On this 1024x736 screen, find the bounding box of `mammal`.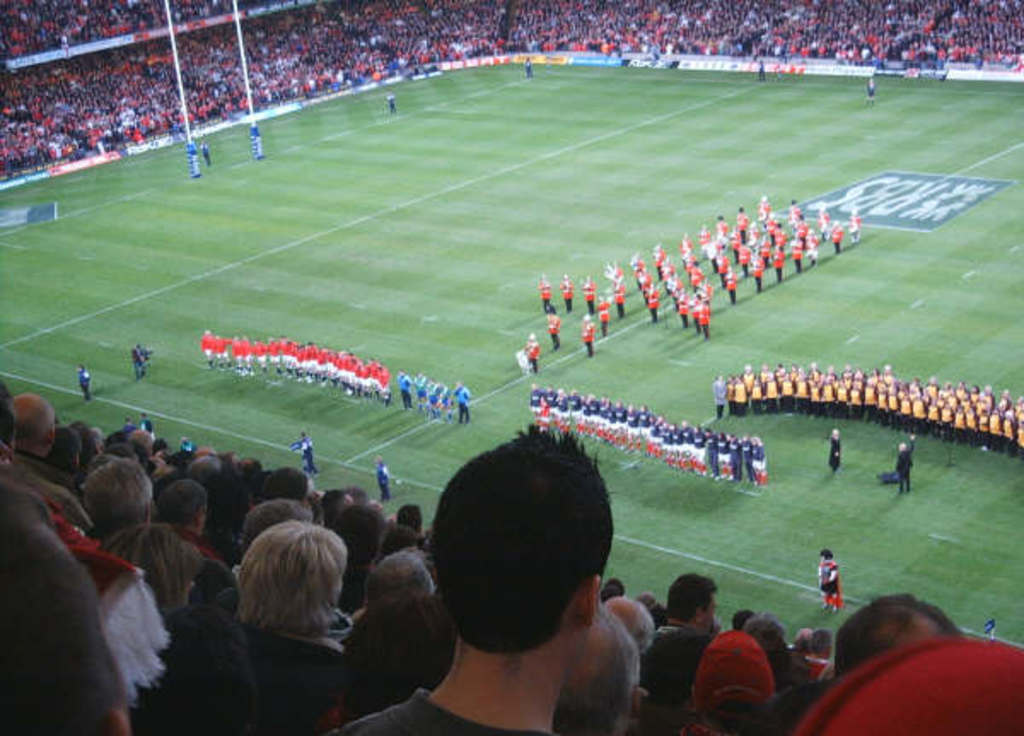
Bounding box: 758 236 771 272.
